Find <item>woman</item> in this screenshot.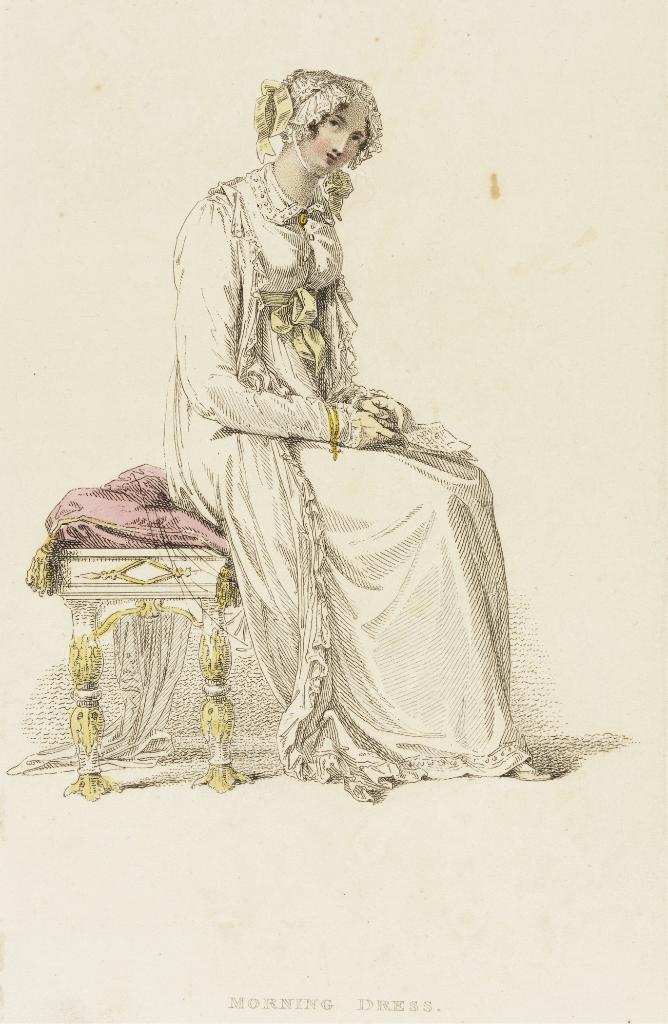
The bounding box for <item>woman</item> is <box>81,76,535,816</box>.
